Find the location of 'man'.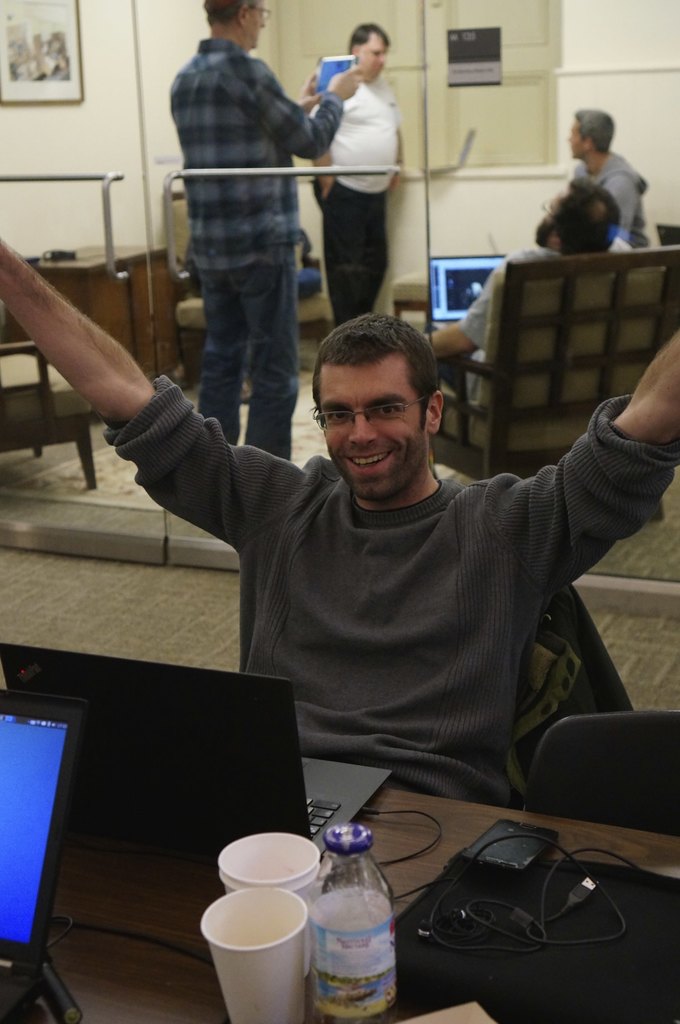
Location: 160/0/361/462.
